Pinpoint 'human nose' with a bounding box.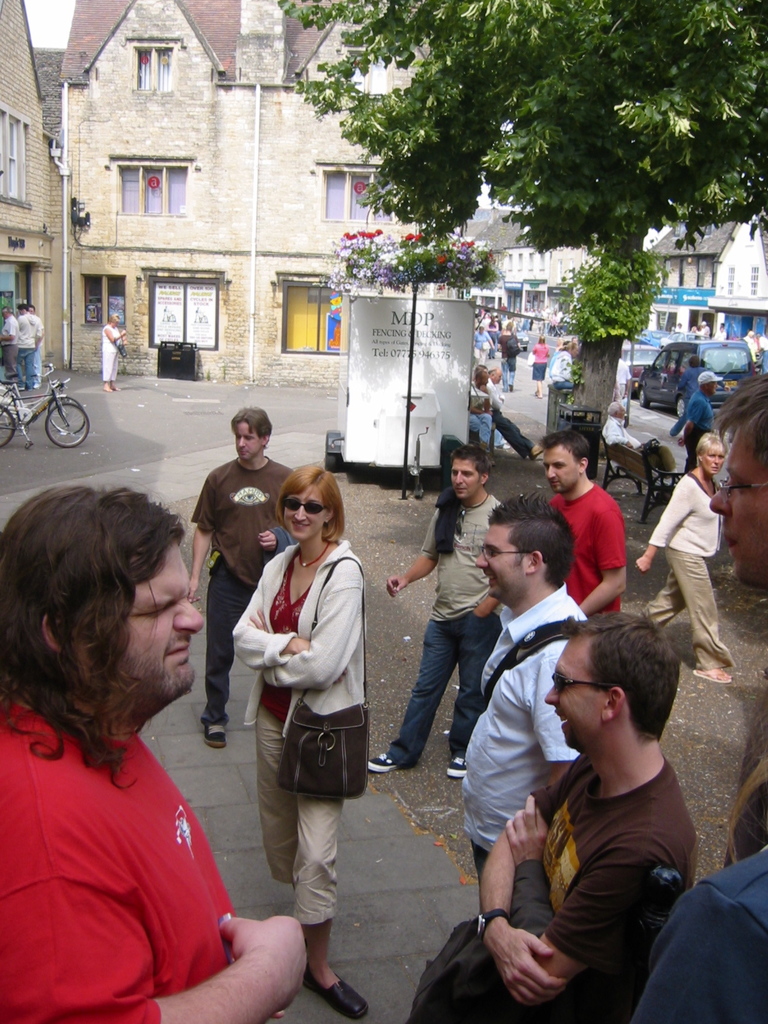
box(706, 480, 728, 515).
